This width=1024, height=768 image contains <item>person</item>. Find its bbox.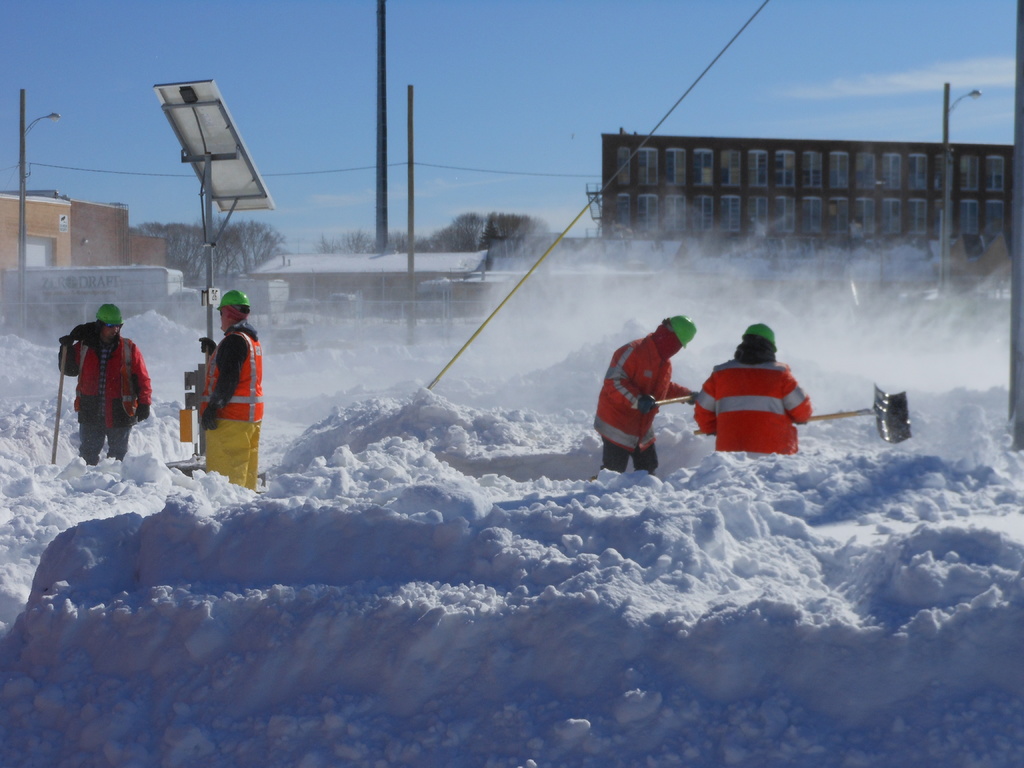
[left=58, top=302, right=154, bottom=468].
